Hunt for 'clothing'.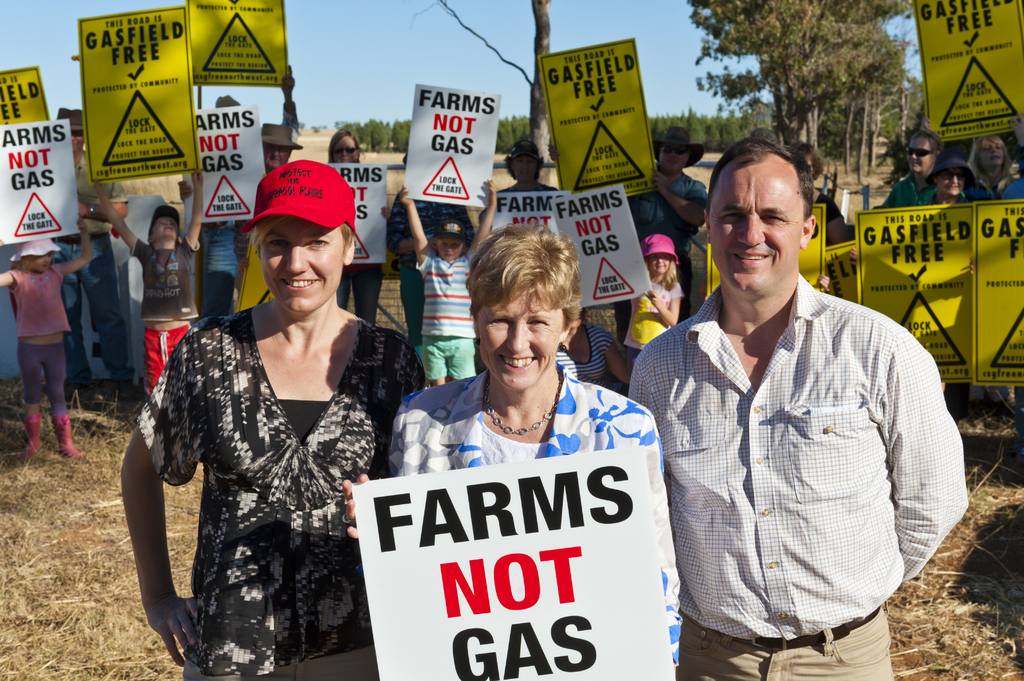
Hunted down at bbox=(868, 170, 944, 214).
